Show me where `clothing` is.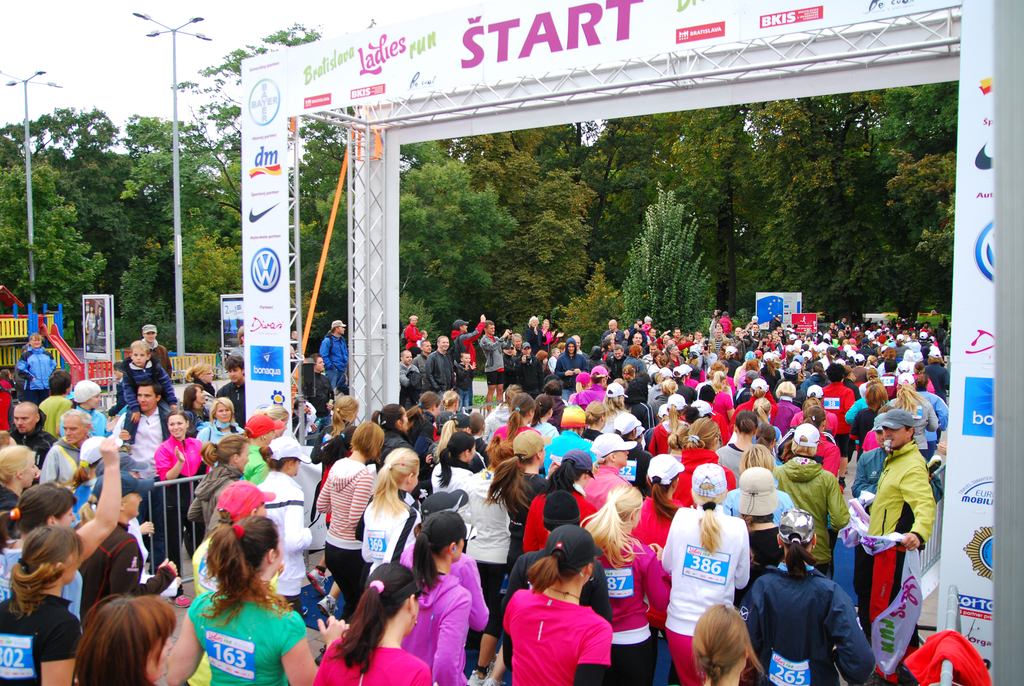
`clothing` is at 118:360:186:415.
